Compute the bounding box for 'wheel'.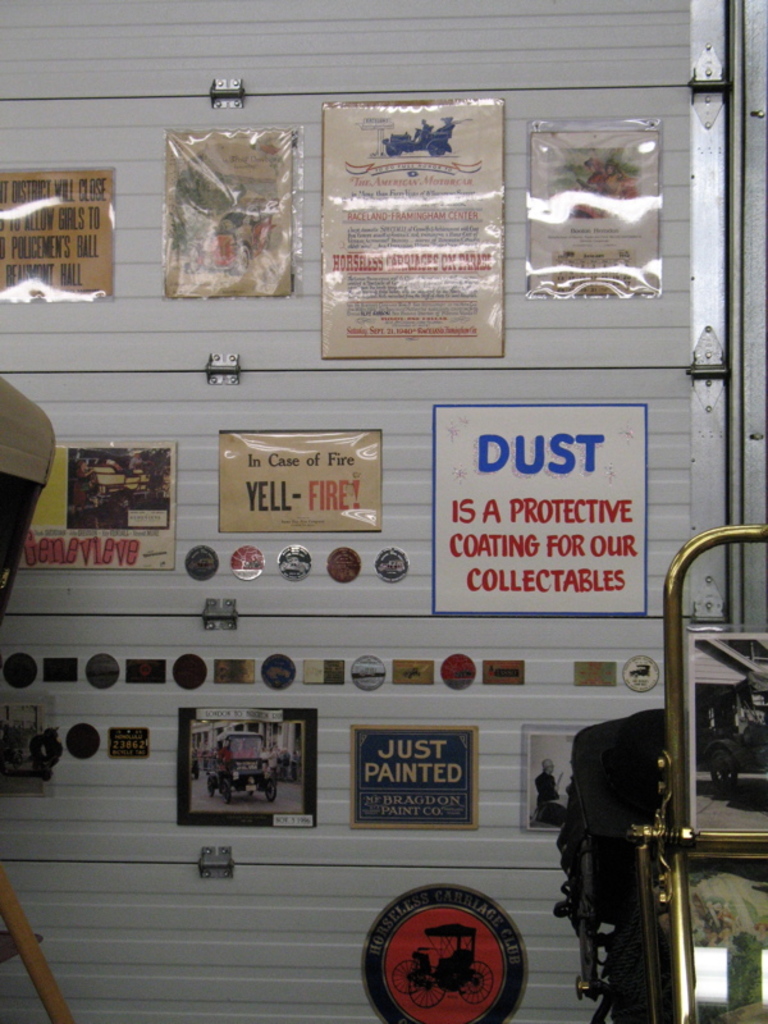
204 777 212 804.
